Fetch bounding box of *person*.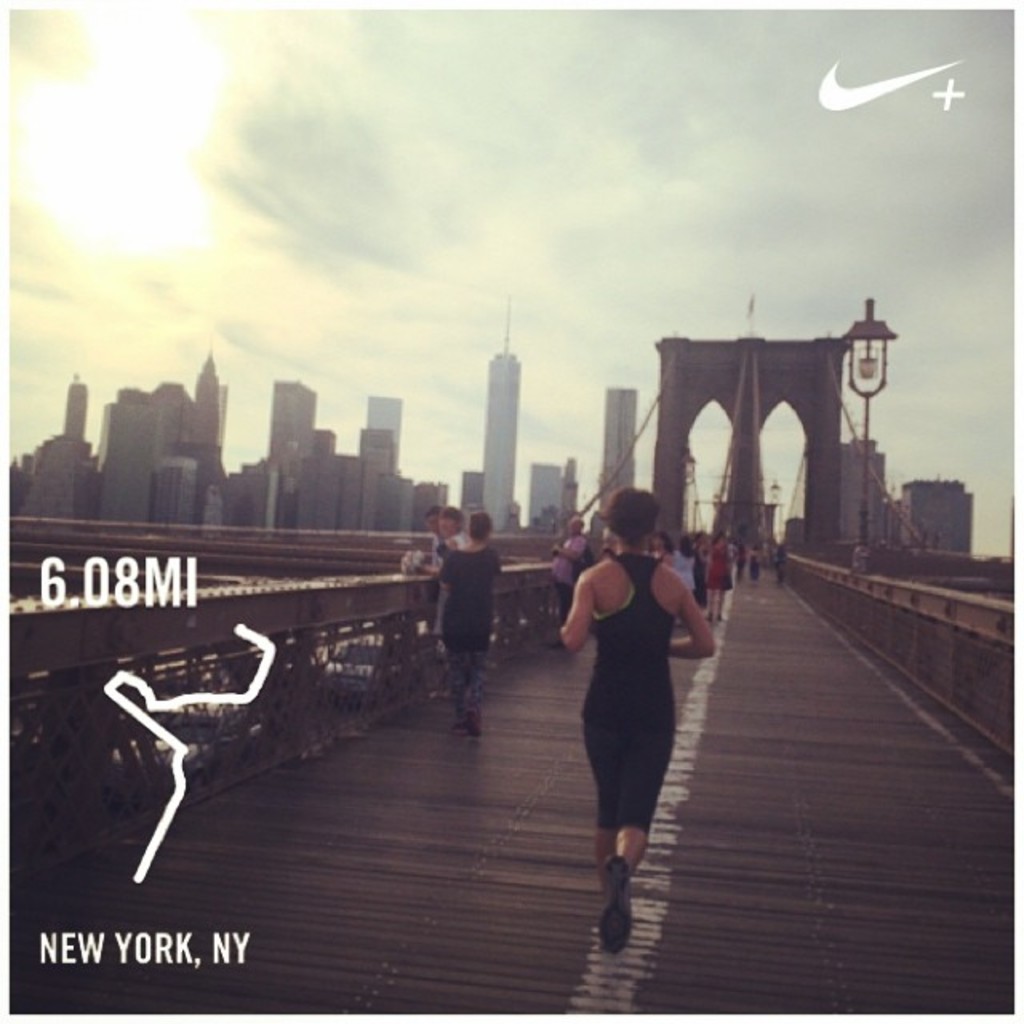
Bbox: bbox=[565, 454, 714, 936].
